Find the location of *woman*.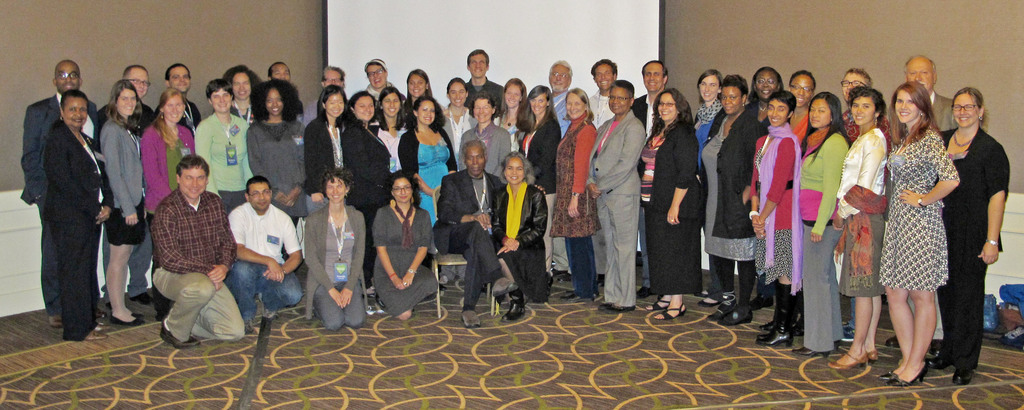
Location: select_region(377, 168, 440, 322).
